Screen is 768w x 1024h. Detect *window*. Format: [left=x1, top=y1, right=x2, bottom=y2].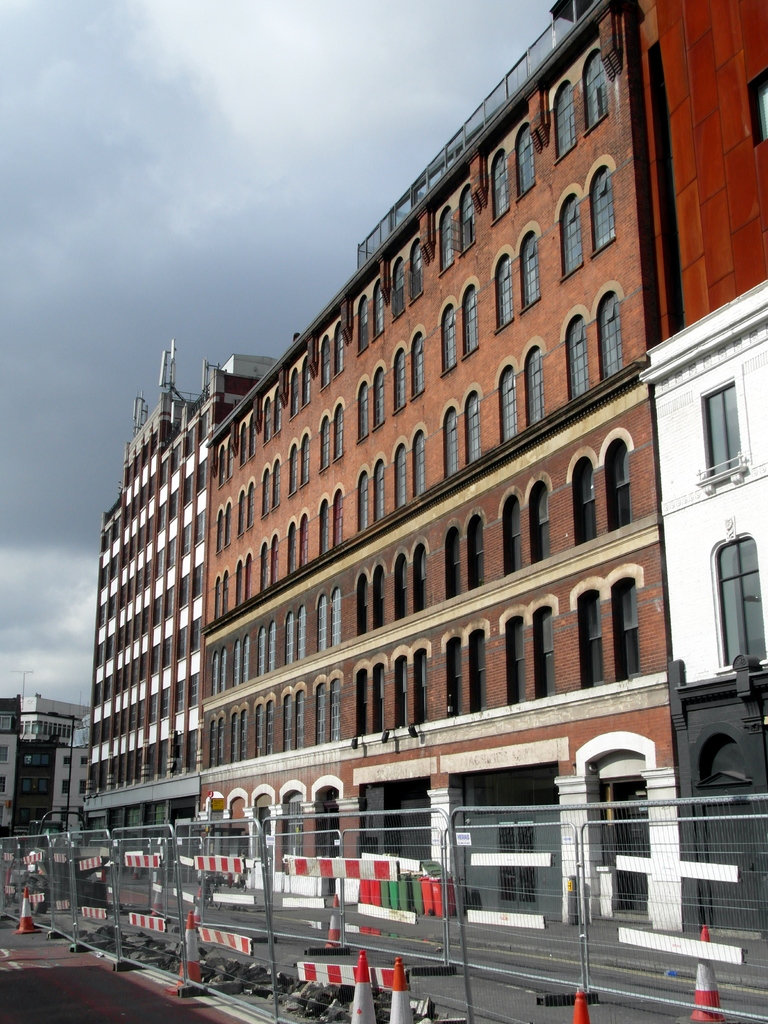
[left=568, top=152, right=638, bottom=257].
